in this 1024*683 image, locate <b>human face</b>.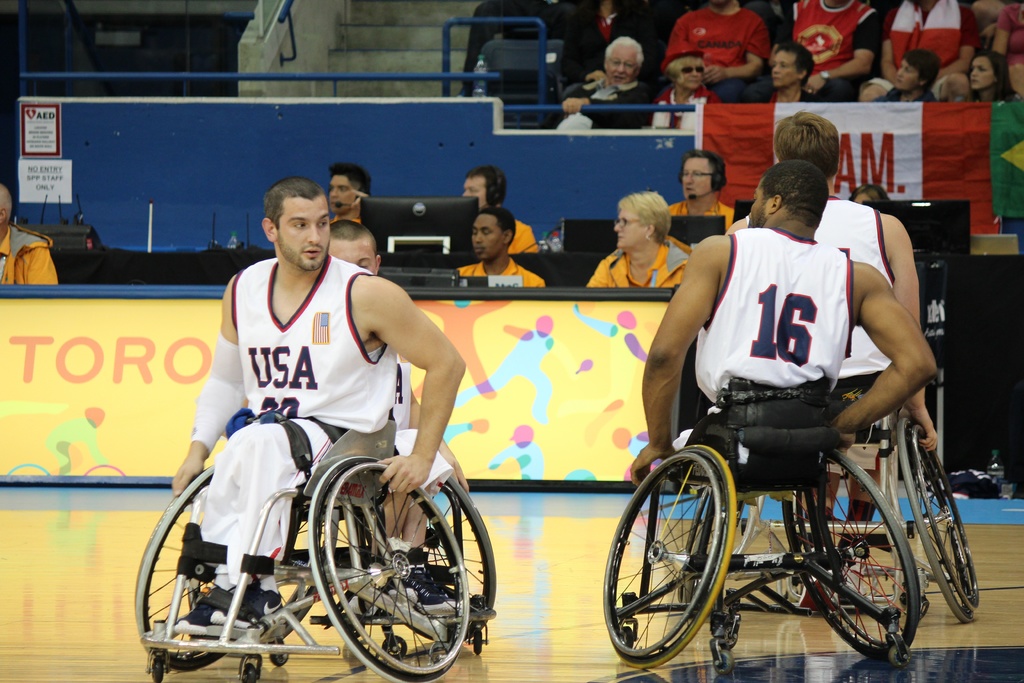
Bounding box: rect(600, 39, 636, 83).
